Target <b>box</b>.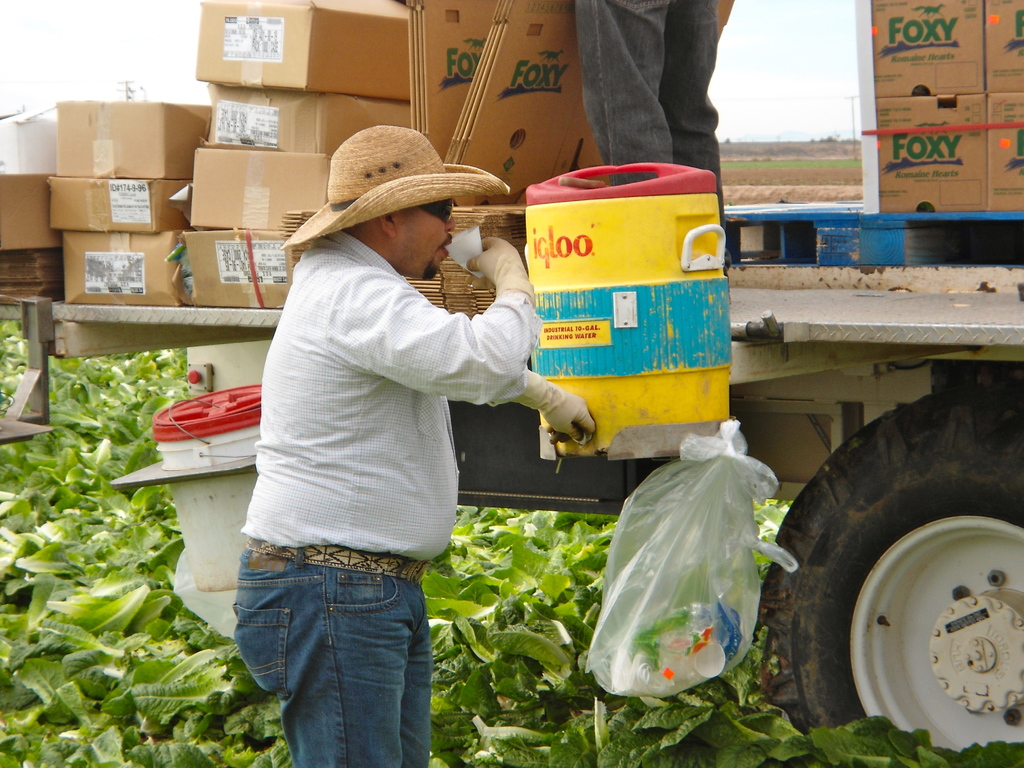
Target region: 198,82,351,154.
